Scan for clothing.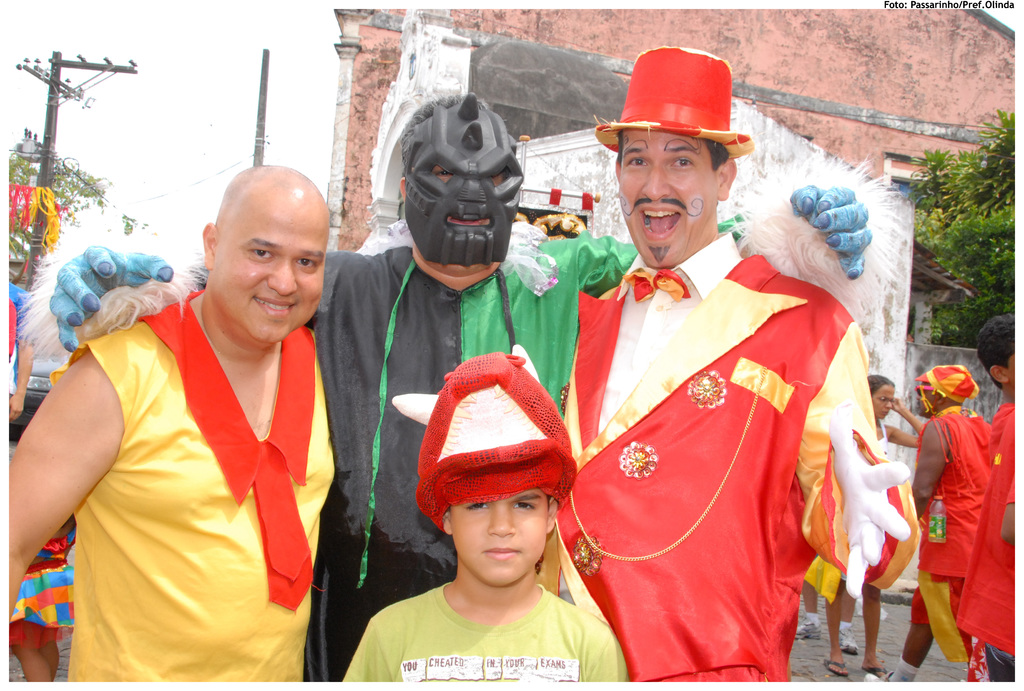
Scan result: locate(845, 419, 885, 584).
